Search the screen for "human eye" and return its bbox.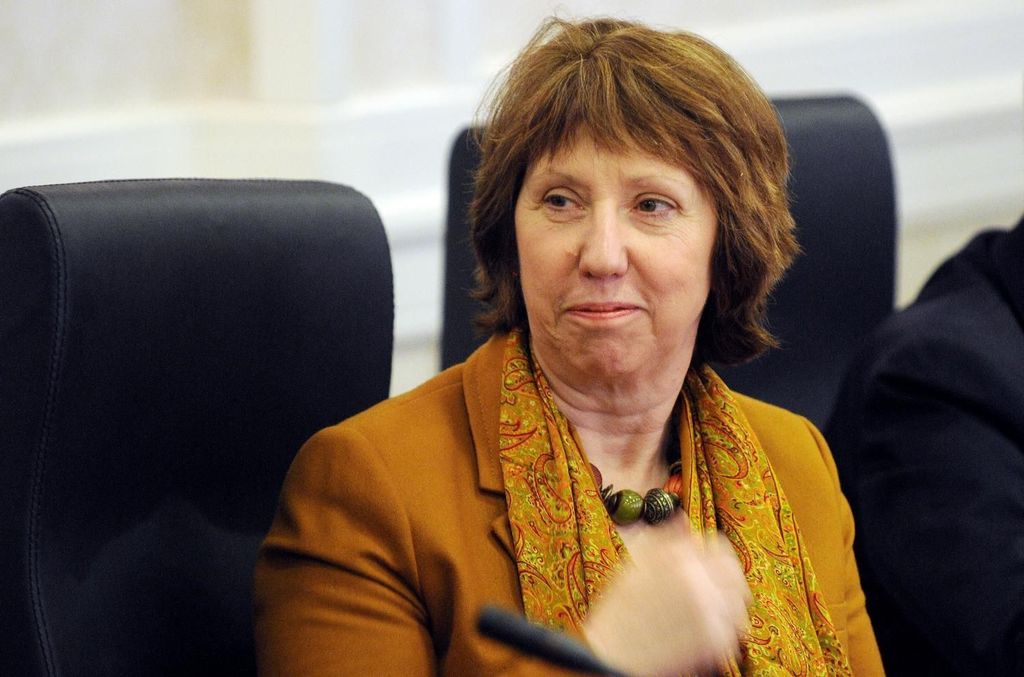
Found: 541/186/587/214.
